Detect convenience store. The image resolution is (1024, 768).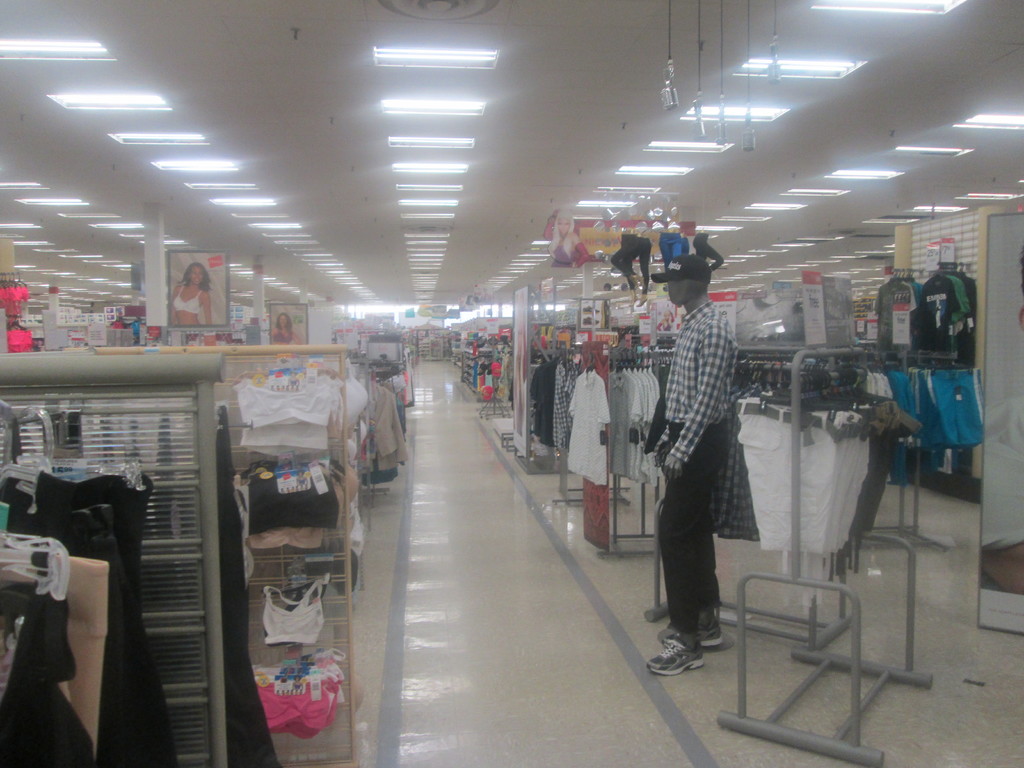
box(0, 25, 1007, 762).
